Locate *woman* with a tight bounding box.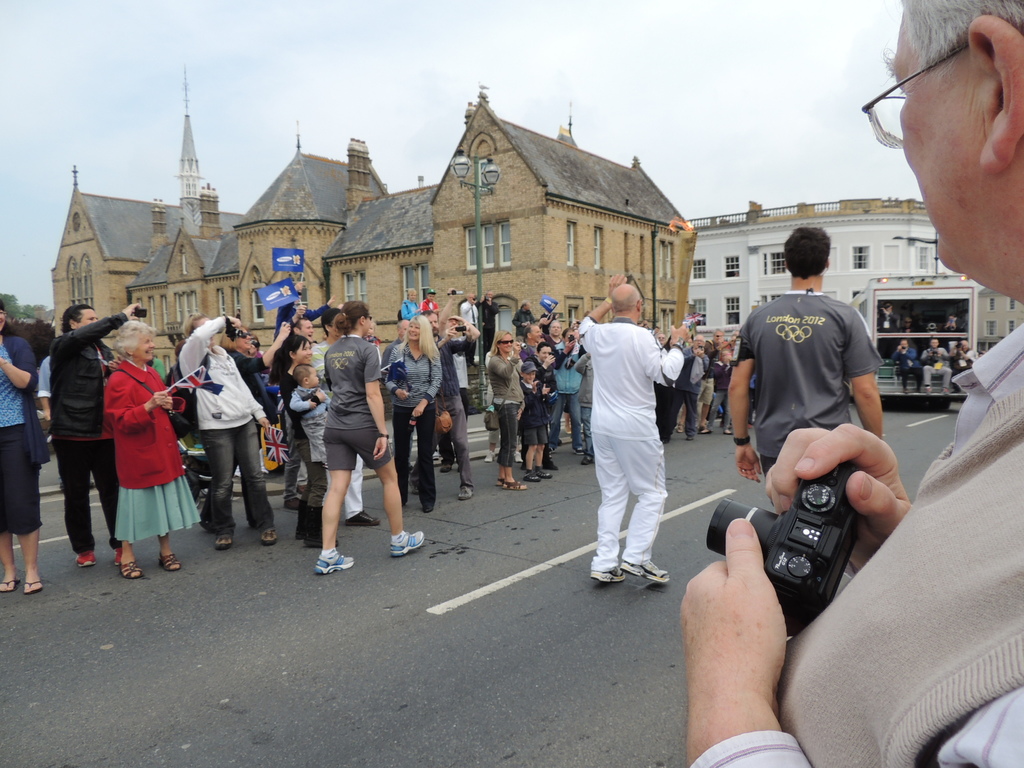
detection(230, 326, 291, 409).
